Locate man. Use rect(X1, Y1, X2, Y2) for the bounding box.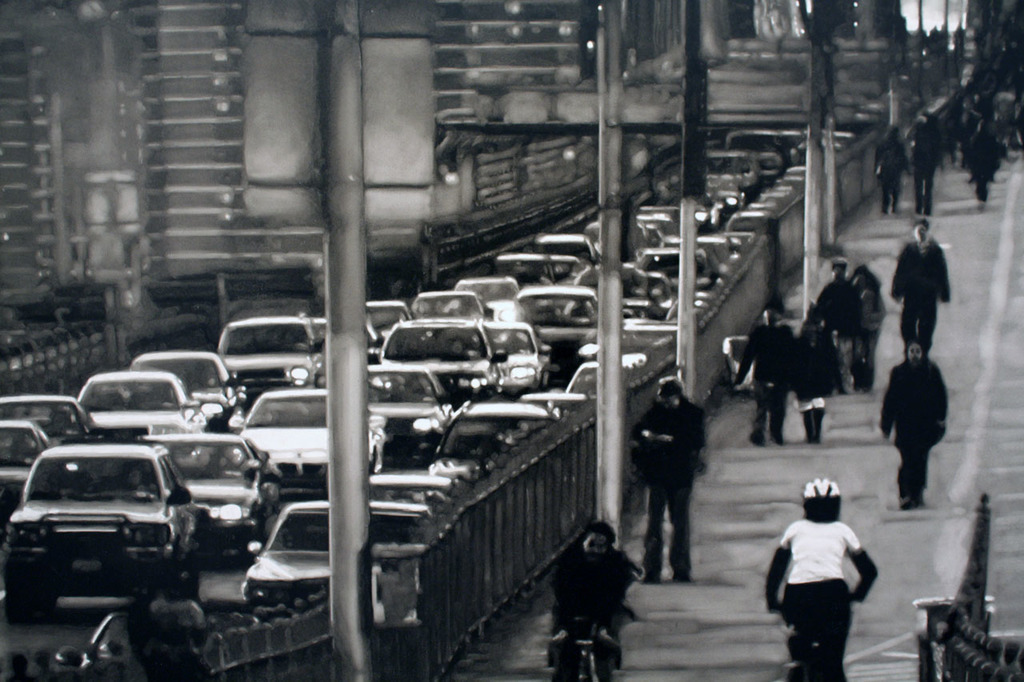
rect(907, 112, 943, 216).
